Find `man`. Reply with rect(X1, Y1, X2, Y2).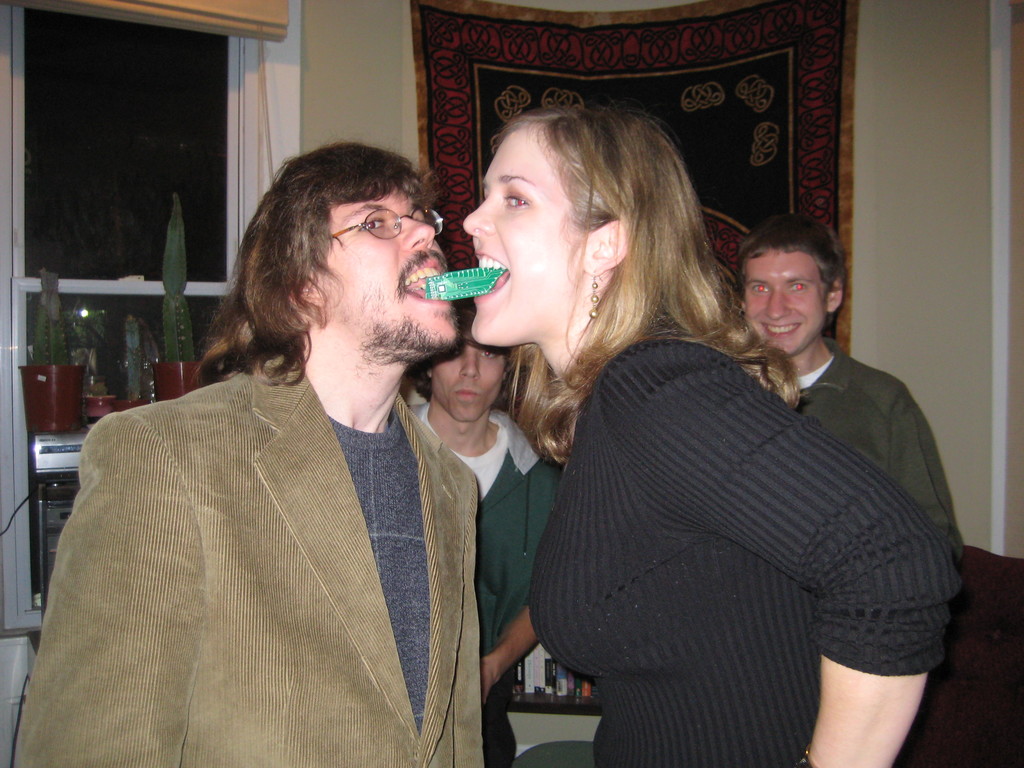
rect(28, 140, 523, 767).
